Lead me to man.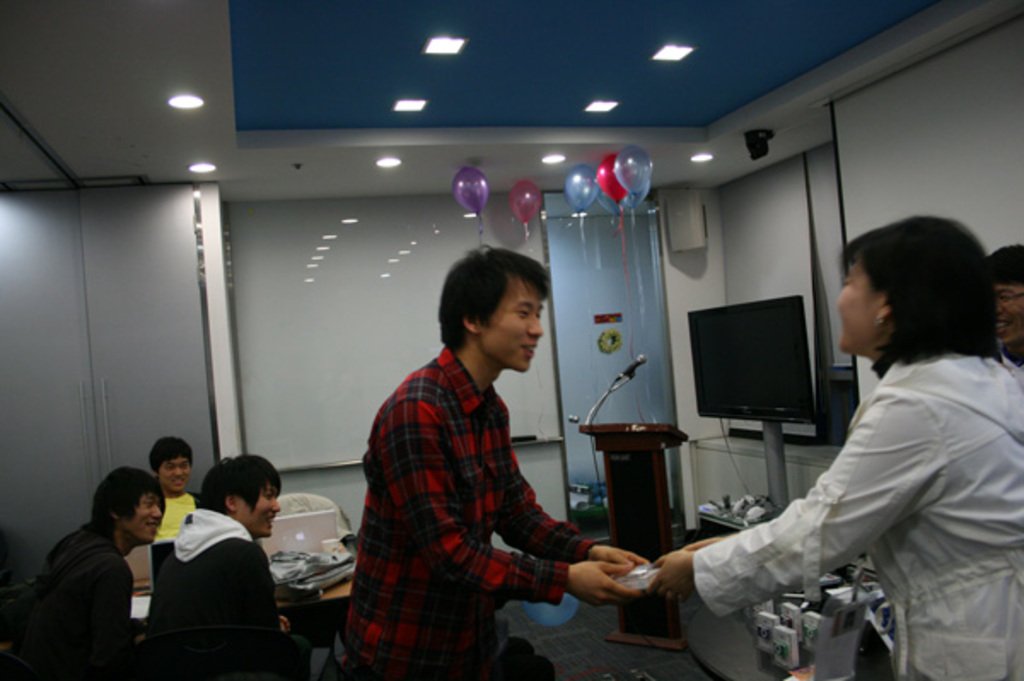
Lead to region(326, 225, 688, 679).
